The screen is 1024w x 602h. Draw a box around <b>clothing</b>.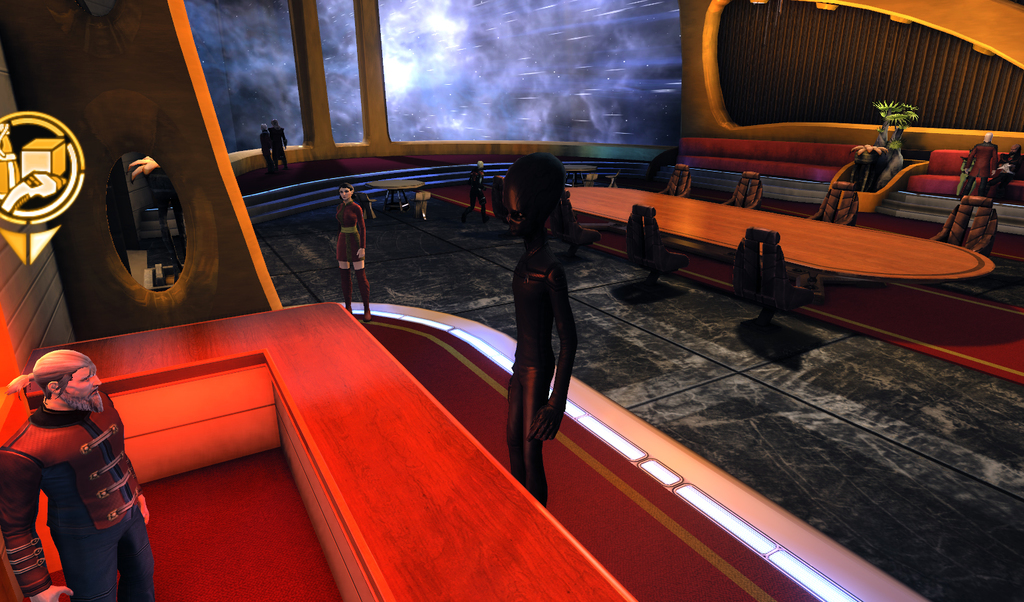
0, 390, 172, 601.
